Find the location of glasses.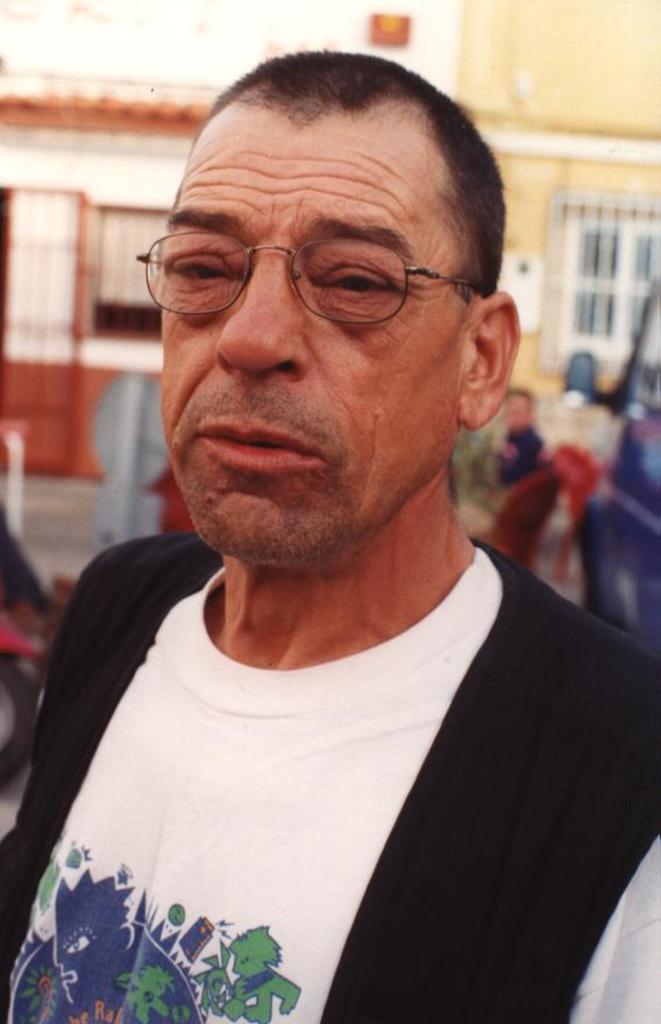
Location: detection(136, 235, 470, 328).
